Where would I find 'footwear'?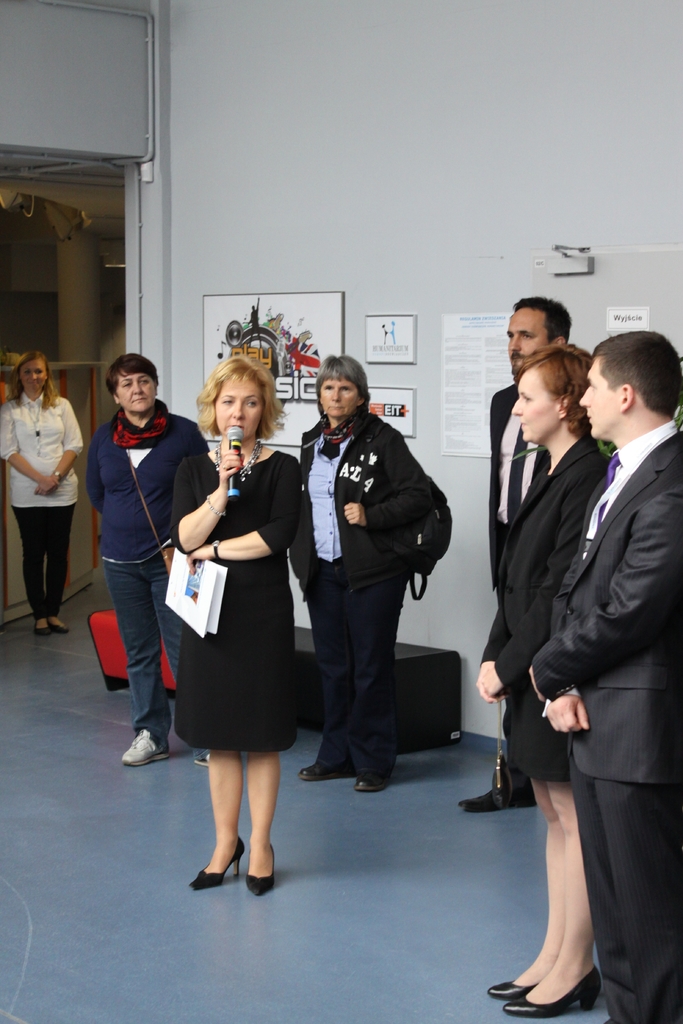
At box=[187, 842, 235, 883].
